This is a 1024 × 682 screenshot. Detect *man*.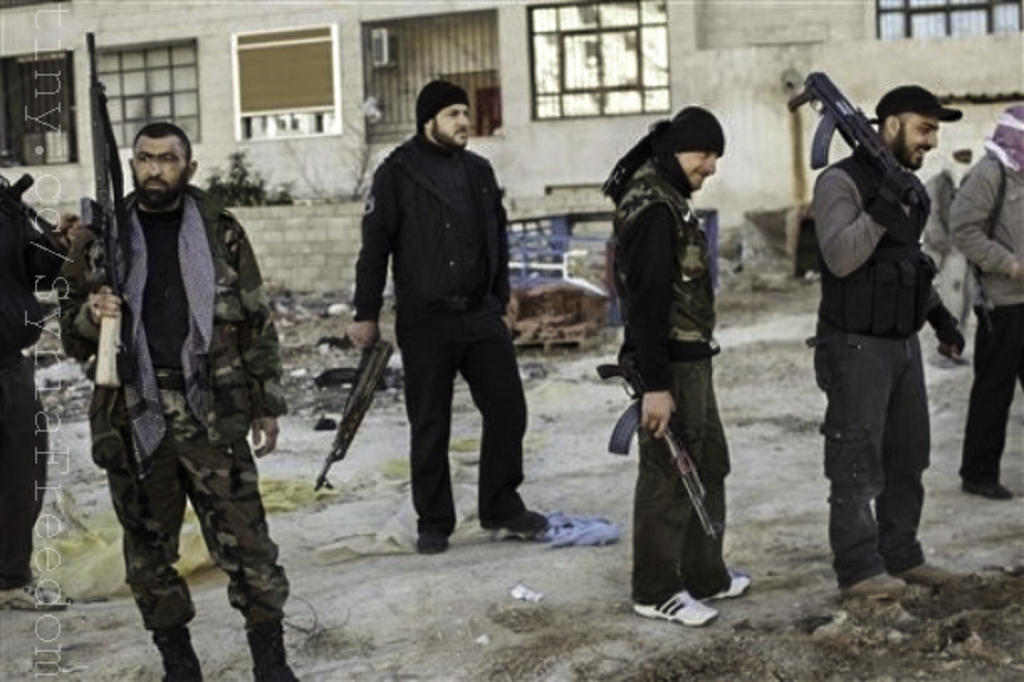
55:24:306:680.
